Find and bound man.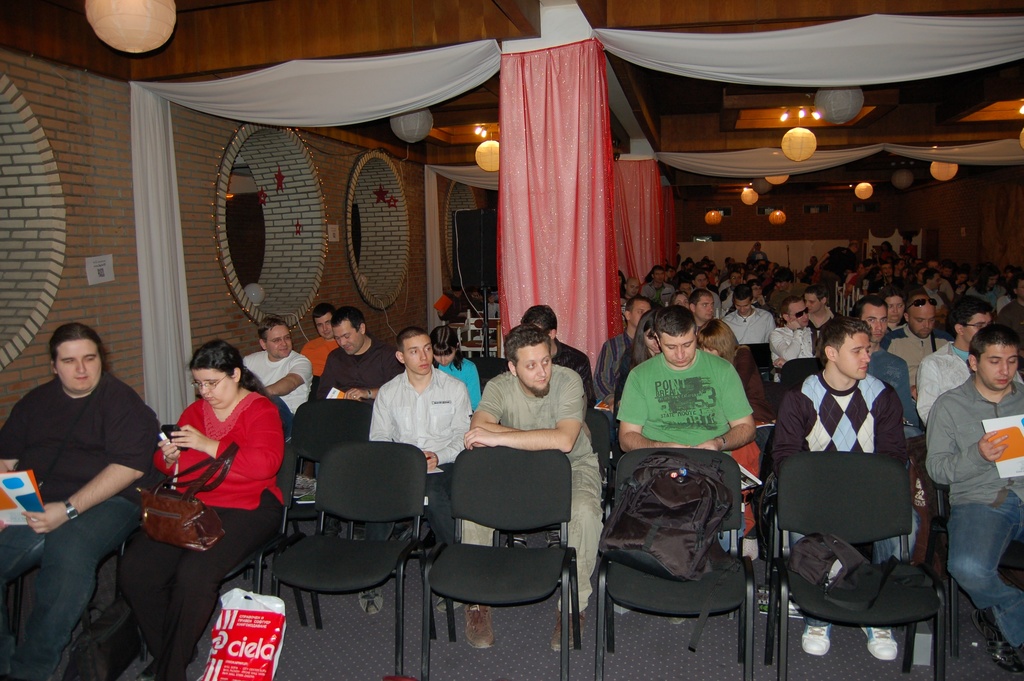
Bound: box(803, 286, 836, 346).
